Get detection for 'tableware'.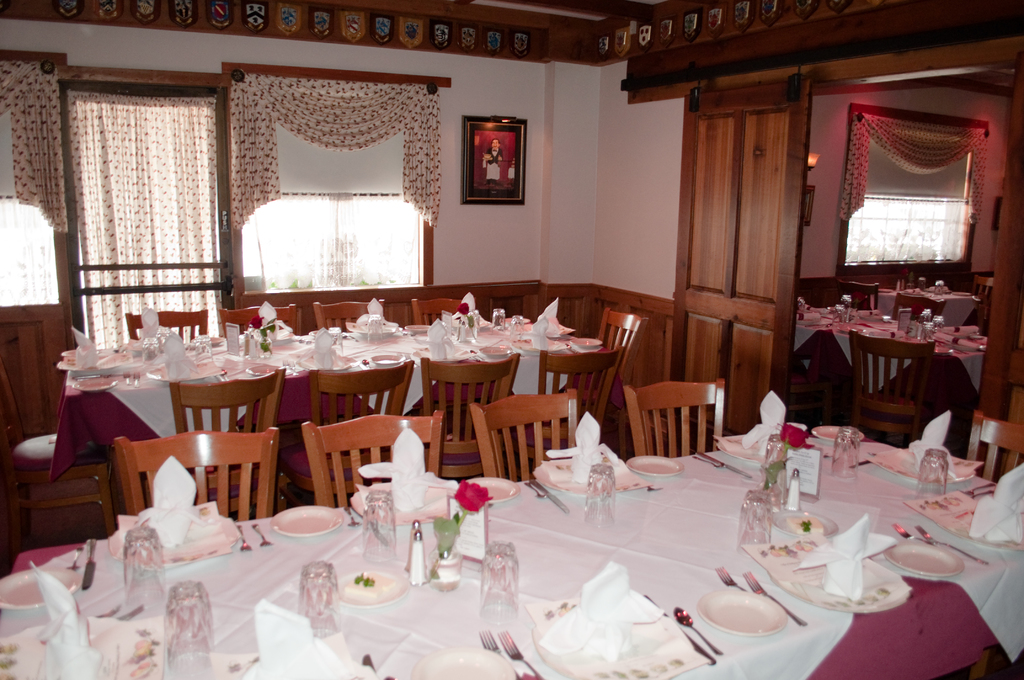
Detection: detection(0, 610, 159, 679).
